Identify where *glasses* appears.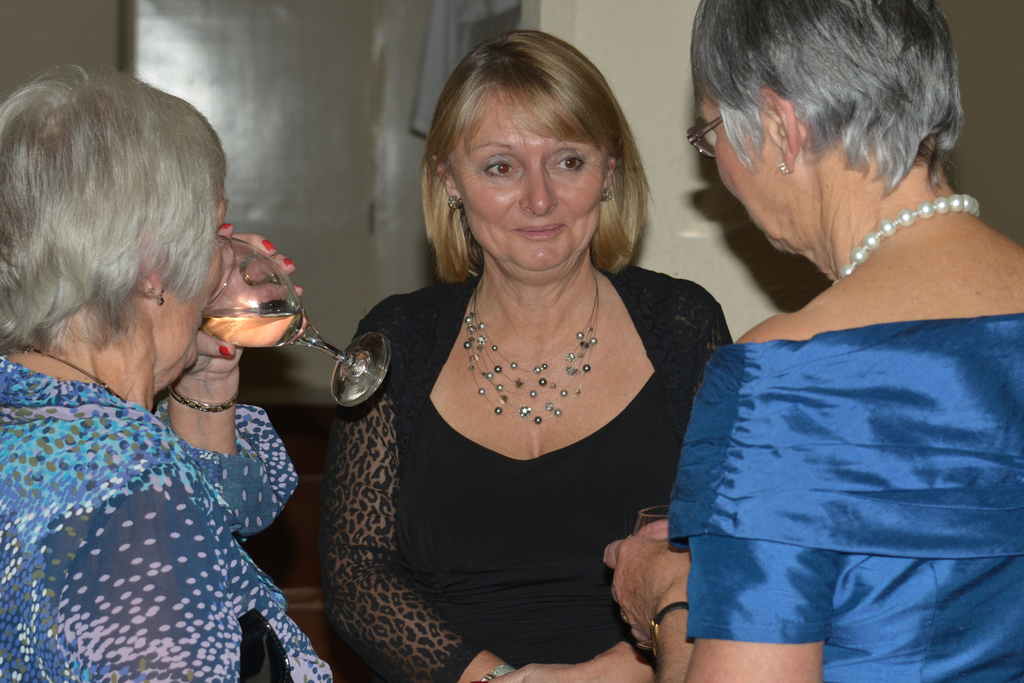
Appears at locate(684, 110, 737, 158).
